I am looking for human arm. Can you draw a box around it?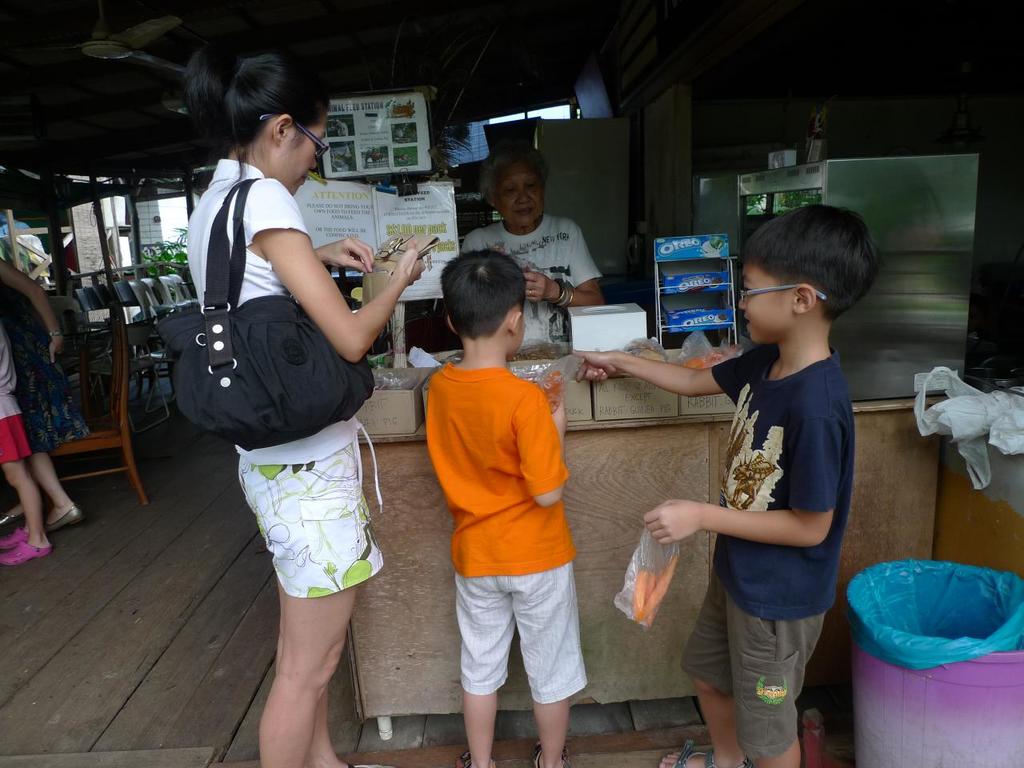
Sure, the bounding box is 512,222,612,314.
